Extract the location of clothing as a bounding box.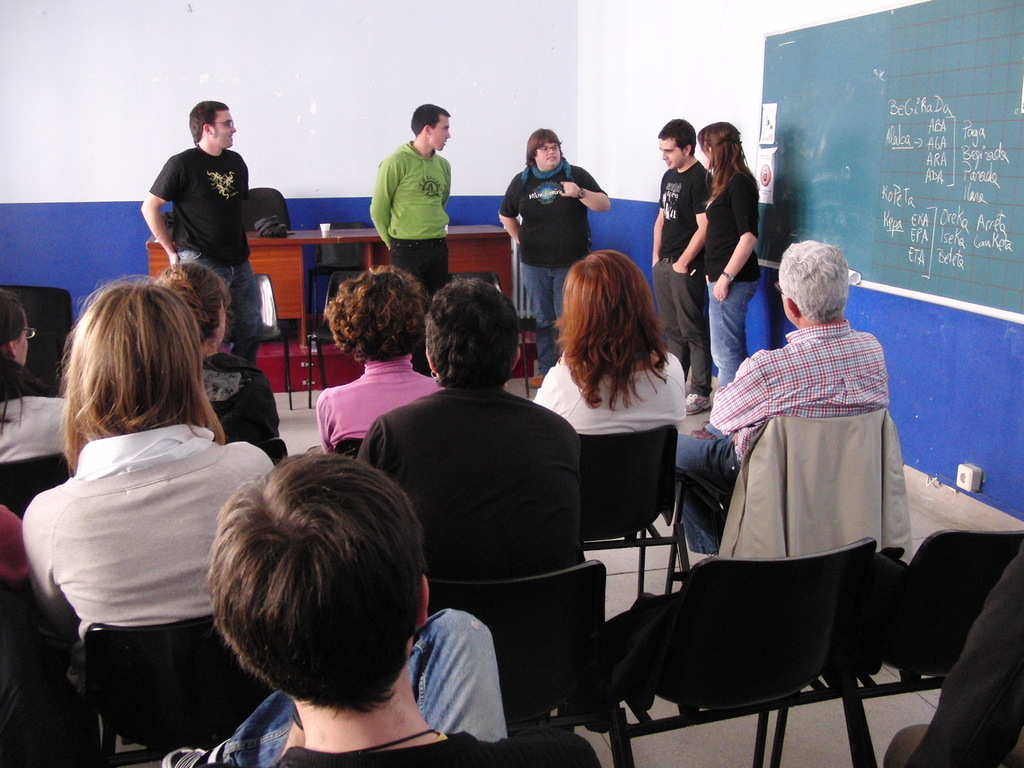
531/342/704/518.
